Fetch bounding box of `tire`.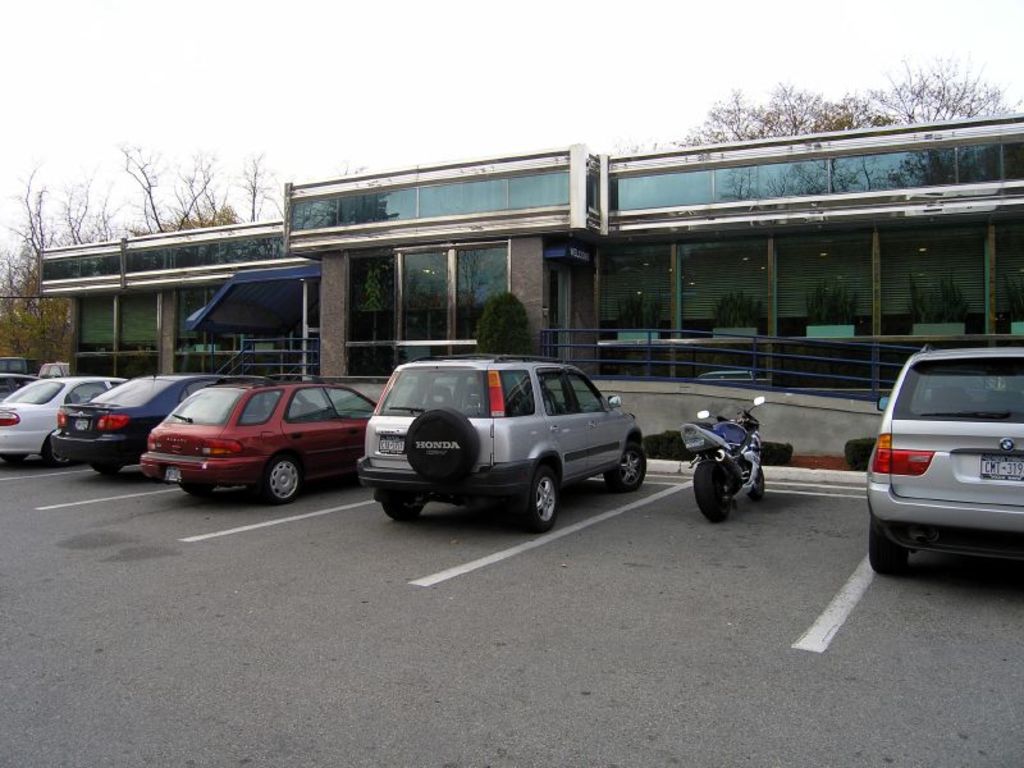
Bbox: Rect(46, 440, 72, 466).
